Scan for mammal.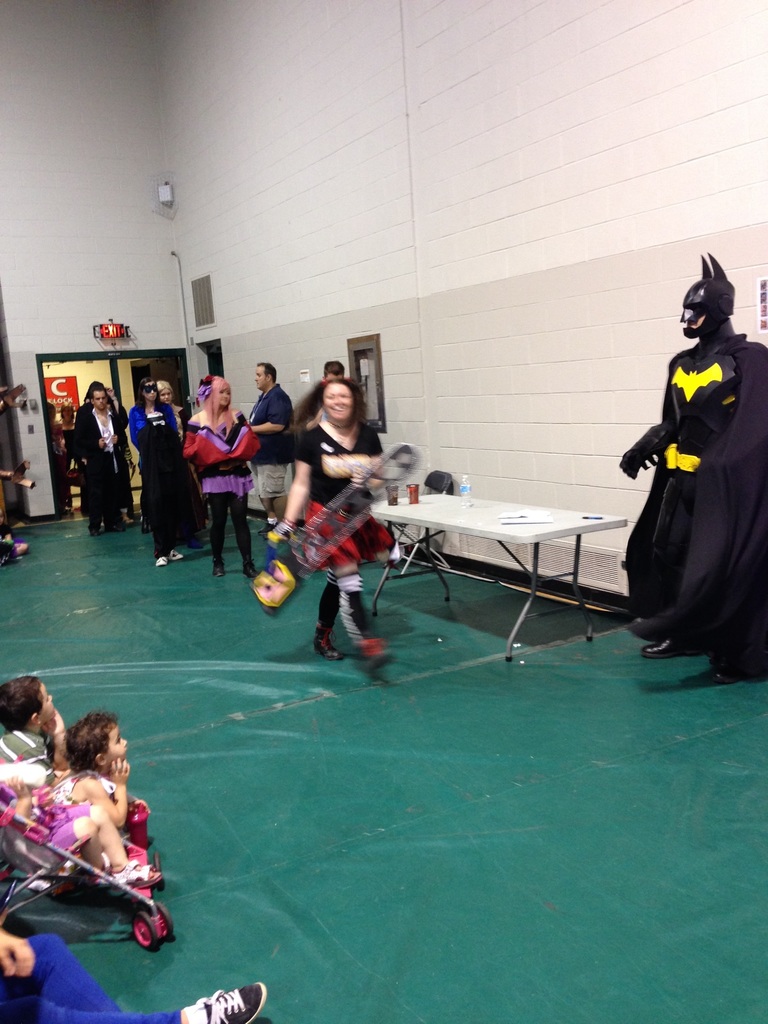
Scan result: box(72, 378, 121, 540).
